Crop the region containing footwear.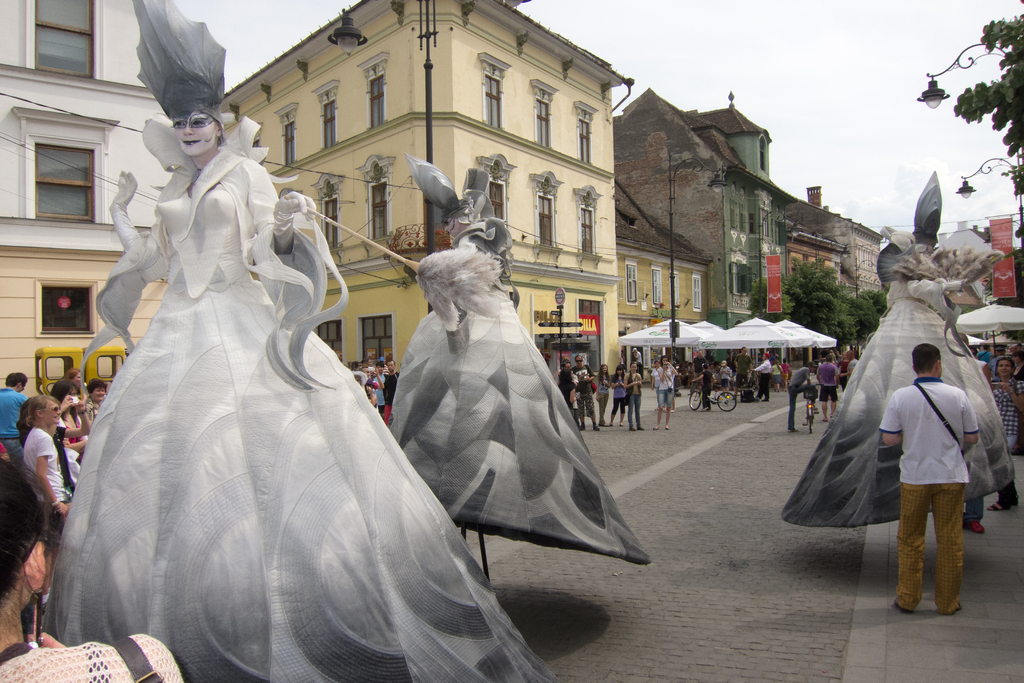
Crop region: box=[967, 520, 986, 538].
